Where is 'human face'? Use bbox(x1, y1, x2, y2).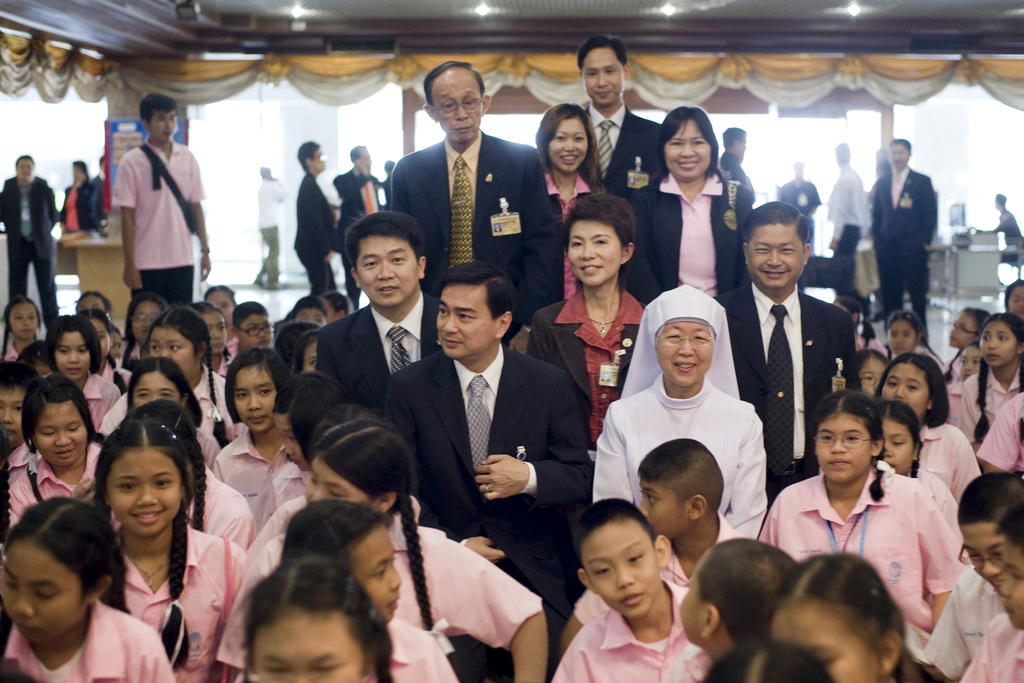
bbox(882, 420, 913, 473).
